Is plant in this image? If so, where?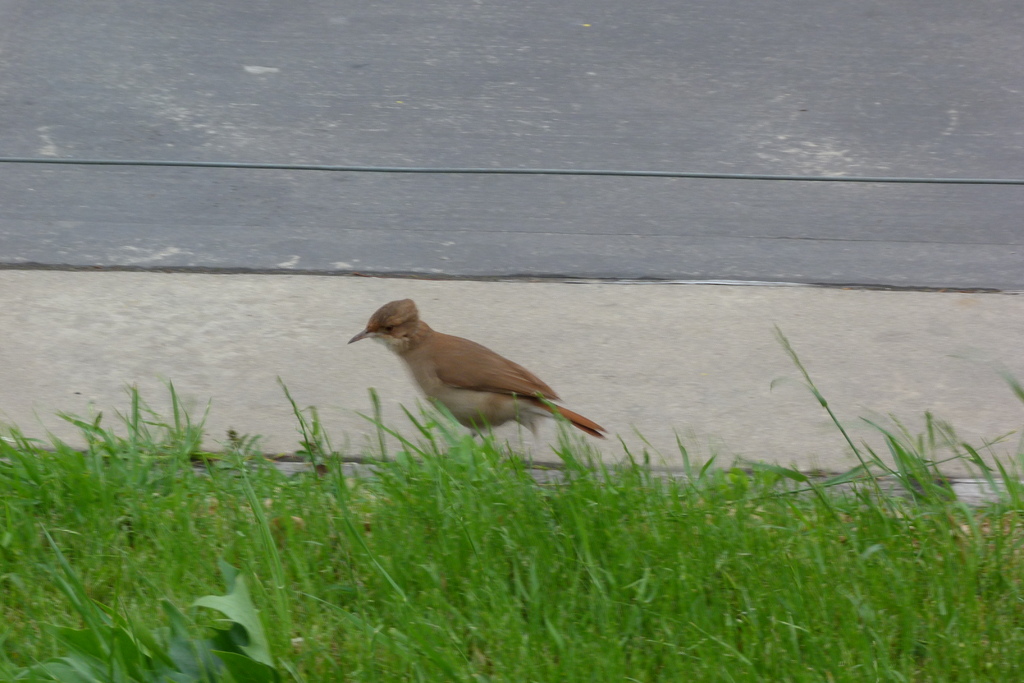
Yes, at 14:552:295:682.
